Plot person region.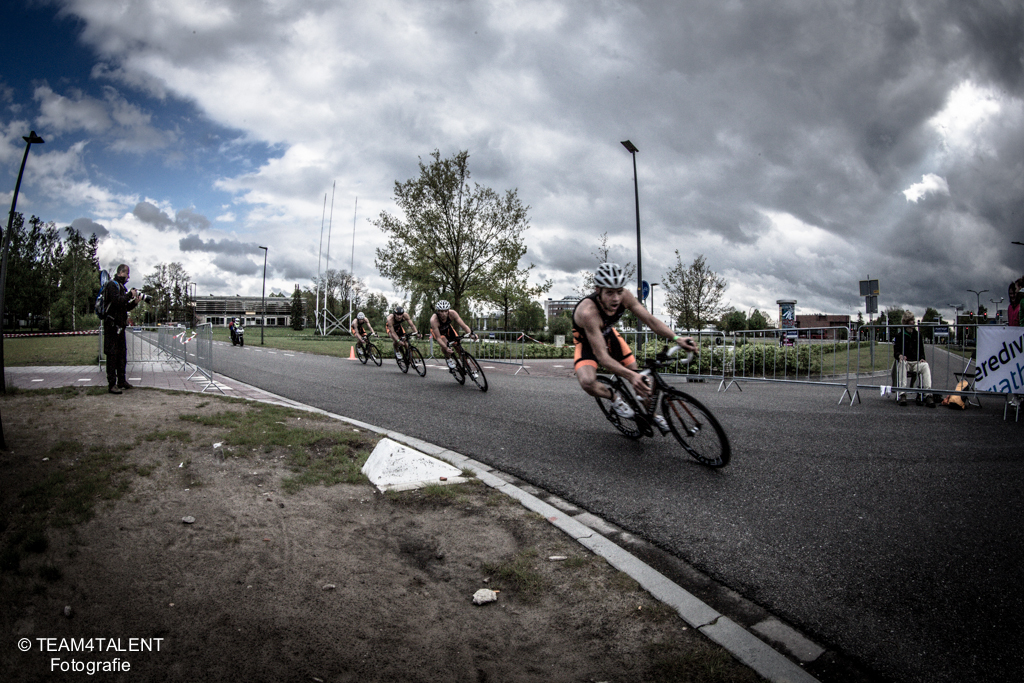
Plotted at <region>350, 312, 377, 360</region>.
